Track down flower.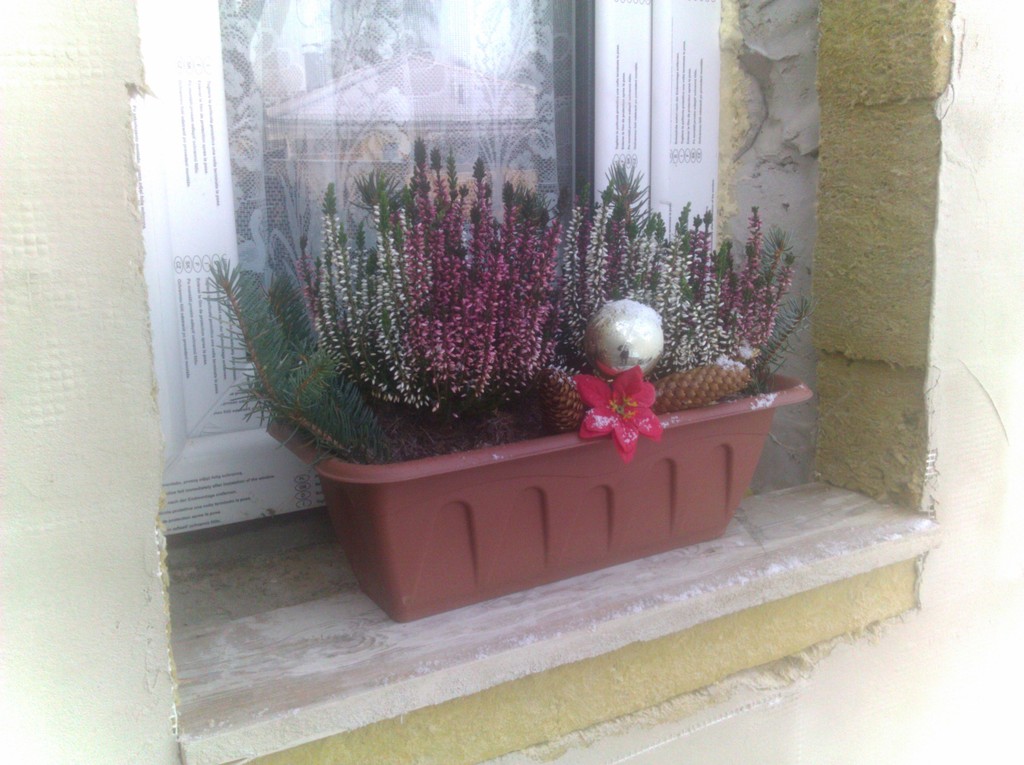
Tracked to box=[586, 355, 671, 453].
